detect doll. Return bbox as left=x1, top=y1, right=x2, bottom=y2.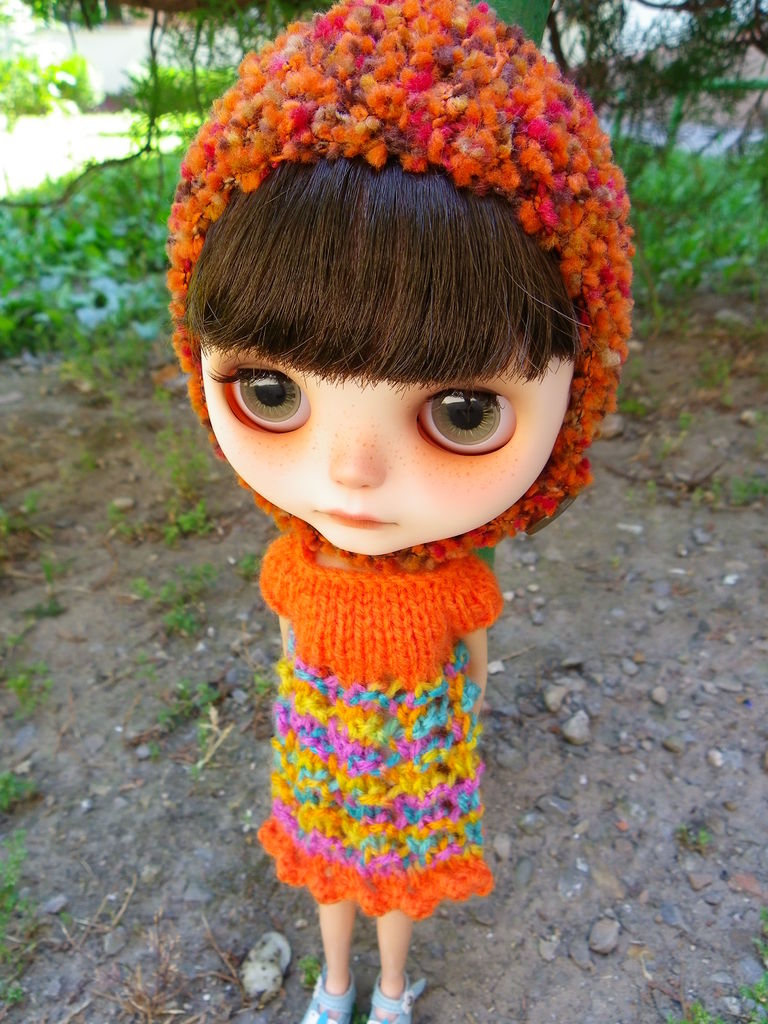
left=161, top=0, right=640, bottom=1023.
